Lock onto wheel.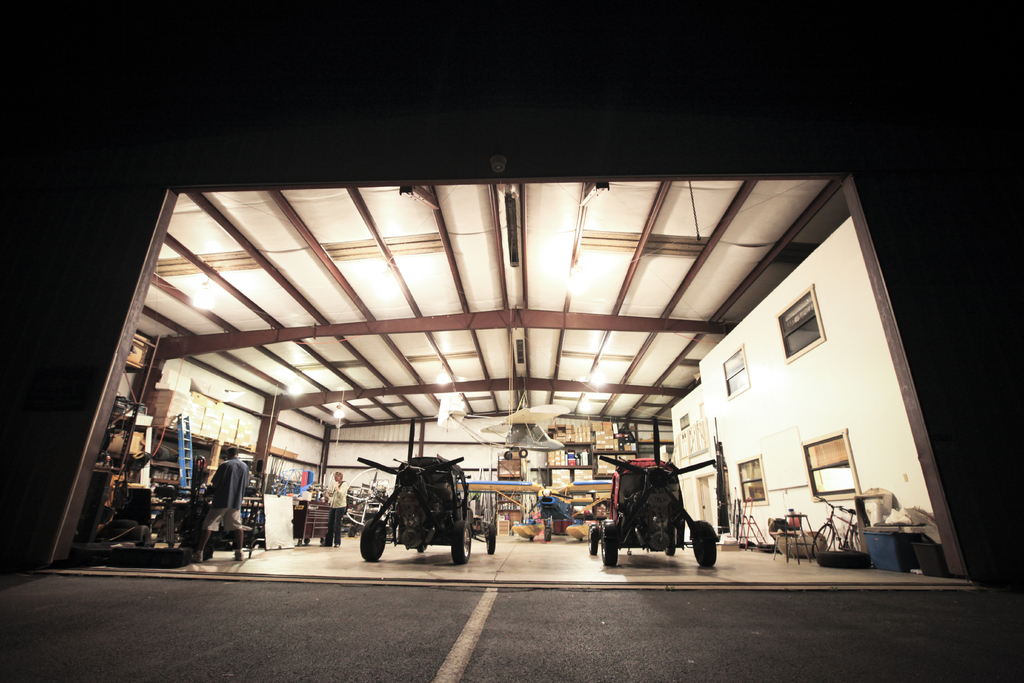
Locked: region(545, 526, 551, 540).
